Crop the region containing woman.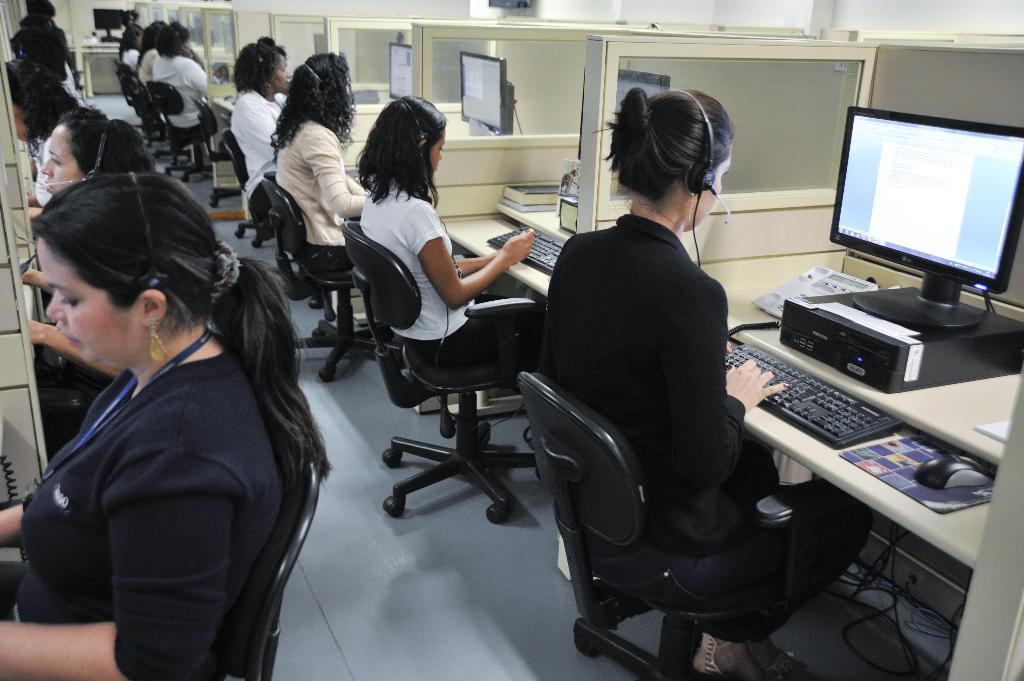
Crop region: [13, 106, 163, 447].
